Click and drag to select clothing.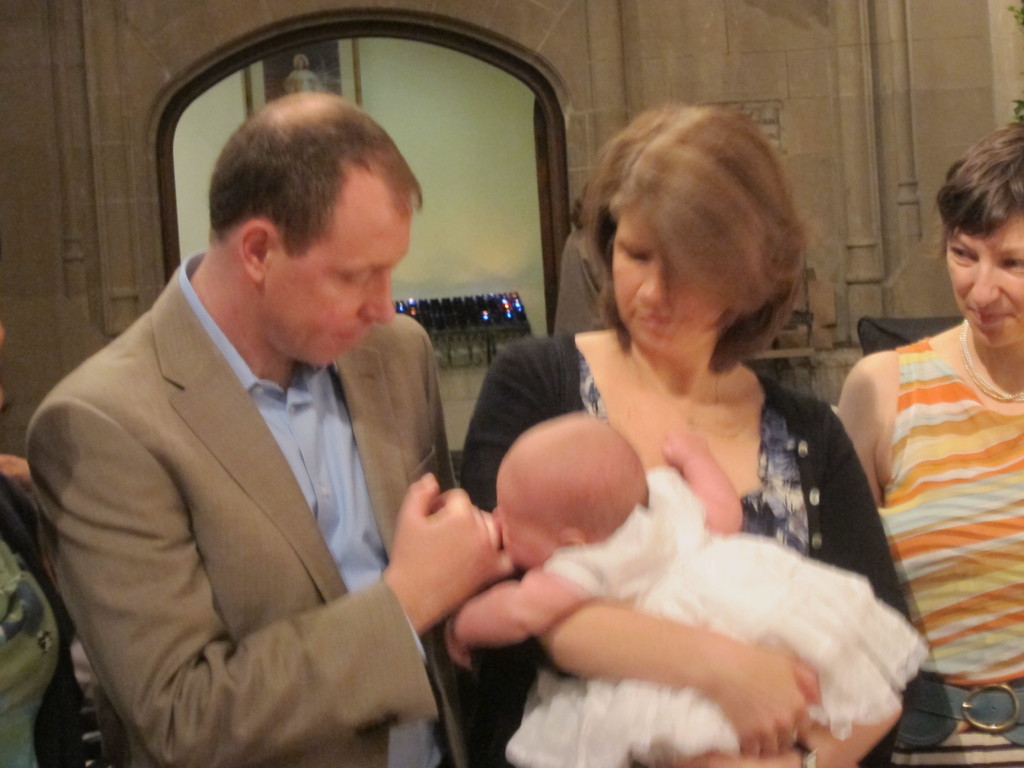
Selection: Rect(913, 673, 1023, 764).
